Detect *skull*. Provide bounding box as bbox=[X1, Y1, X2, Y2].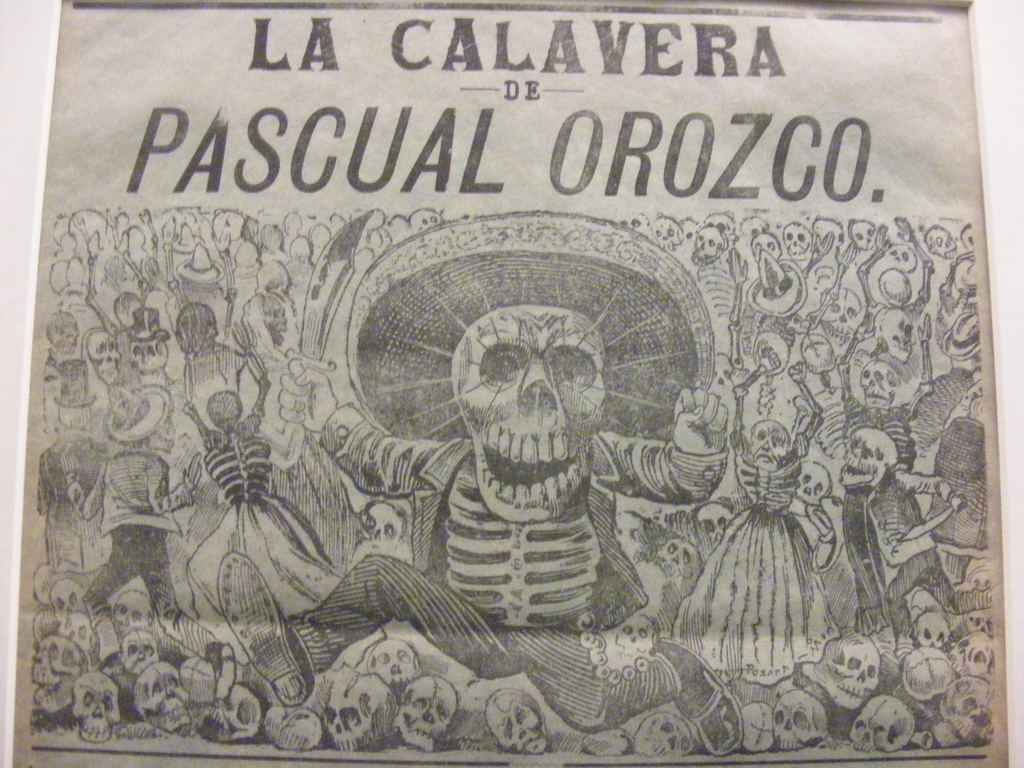
bbox=[455, 289, 604, 536].
